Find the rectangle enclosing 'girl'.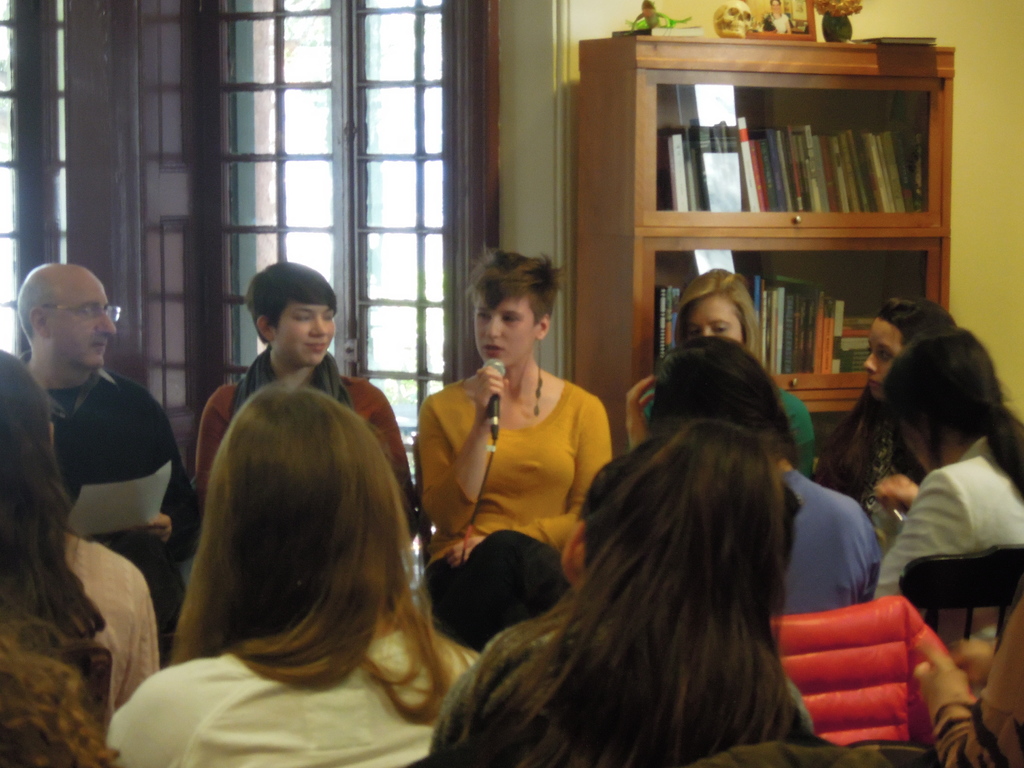
crop(625, 269, 817, 483).
